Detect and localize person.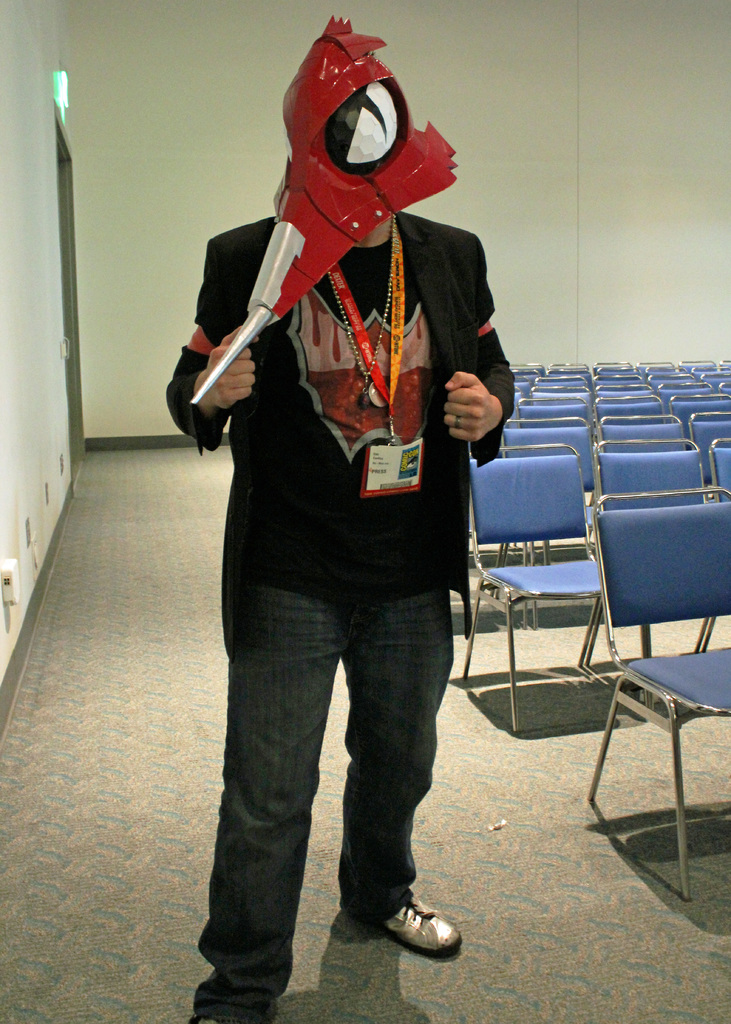
Localized at 184, 17, 517, 1023.
